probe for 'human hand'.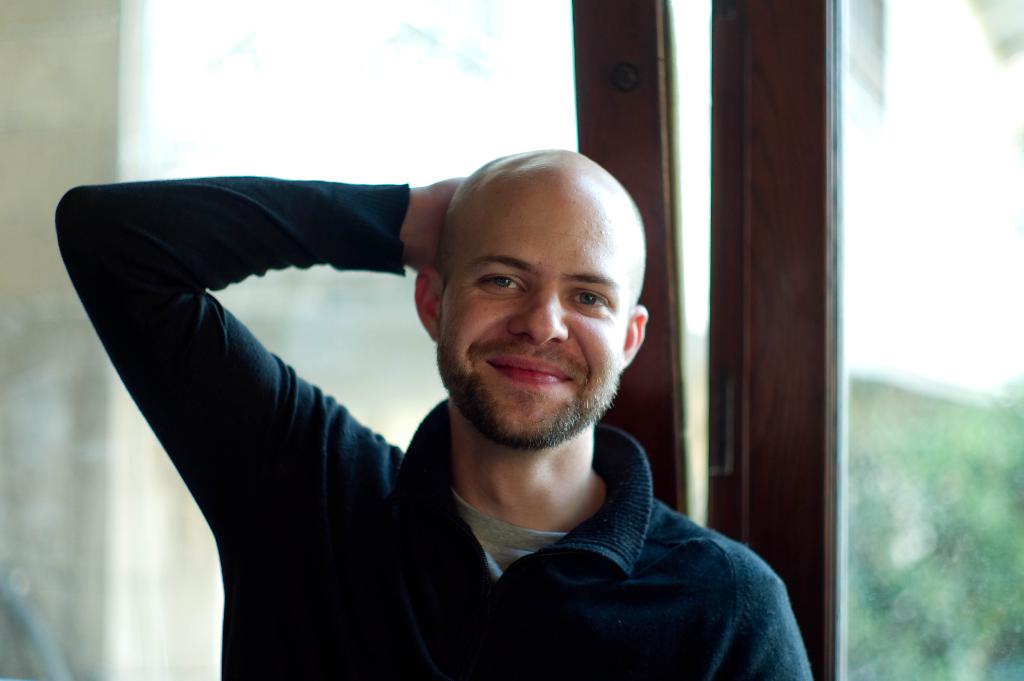
Probe result: 416/173/463/268.
